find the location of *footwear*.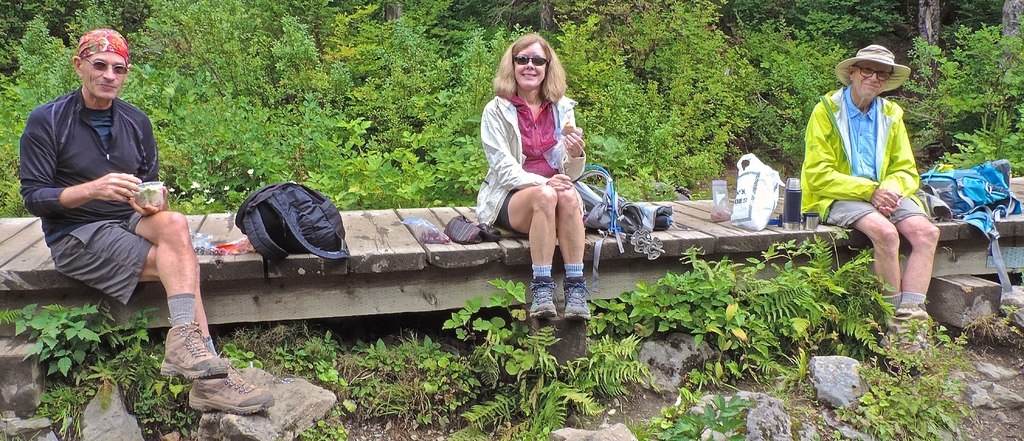
Location: detection(189, 357, 274, 416).
